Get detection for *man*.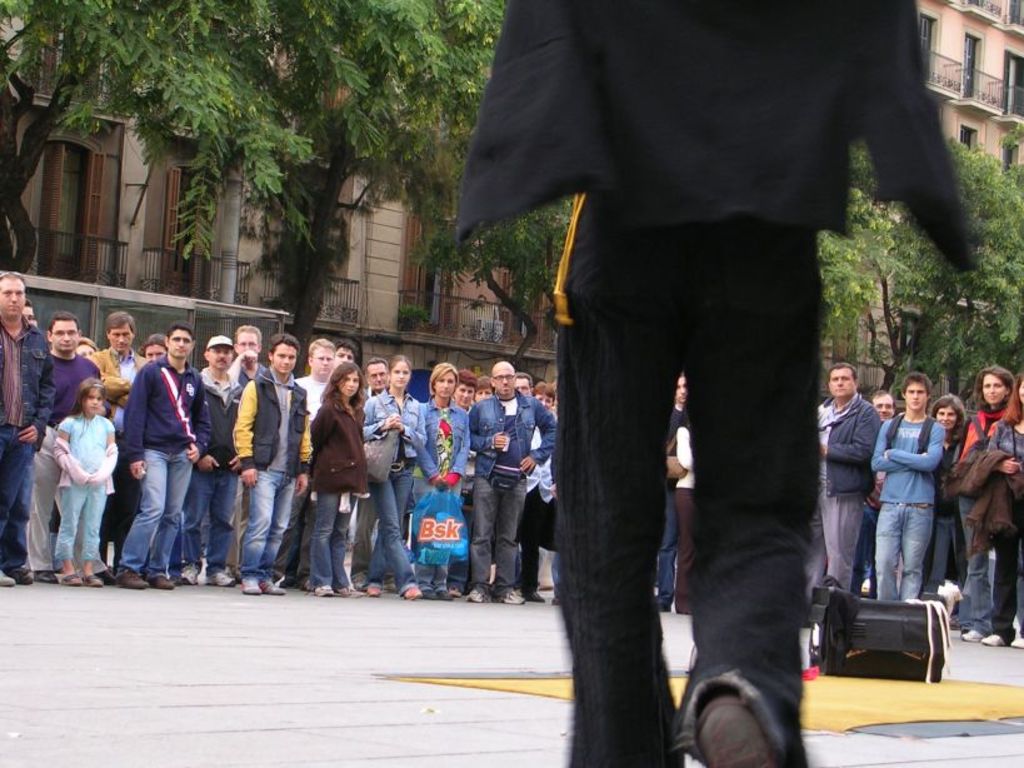
Detection: (875, 359, 943, 618).
